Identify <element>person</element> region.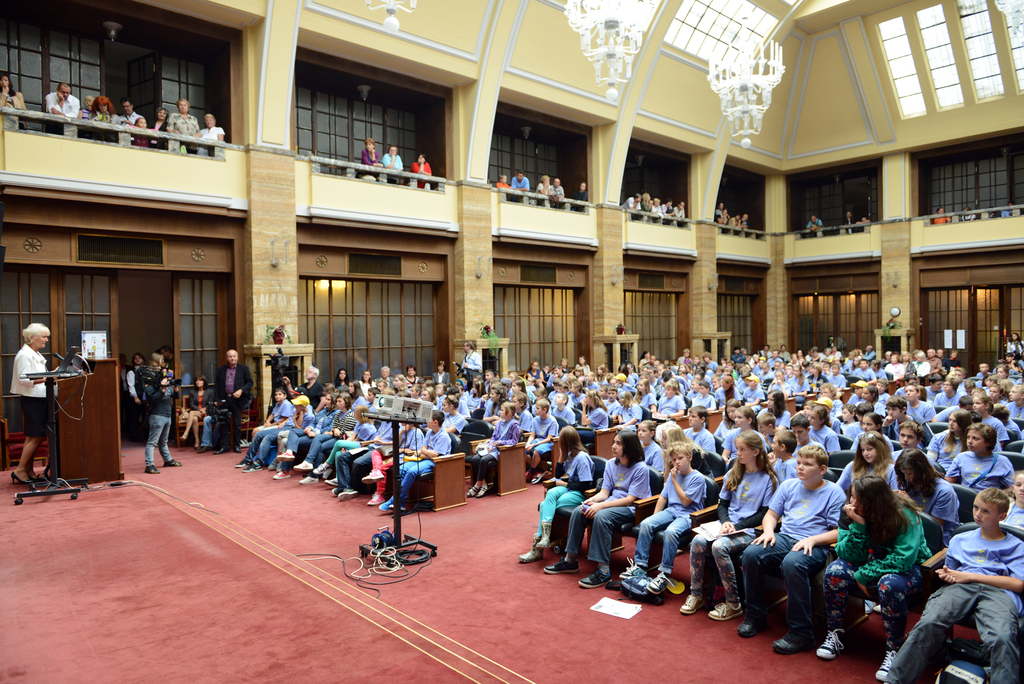
Region: bbox(362, 136, 381, 167).
